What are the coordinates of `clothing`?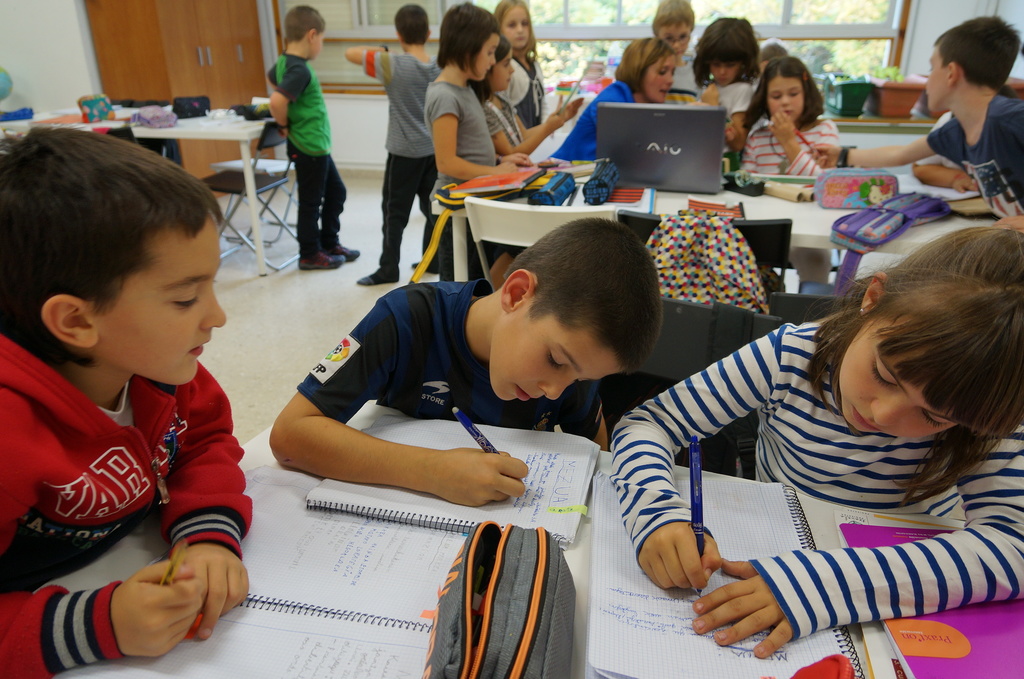
select_region(294, 274, 577, 439).
